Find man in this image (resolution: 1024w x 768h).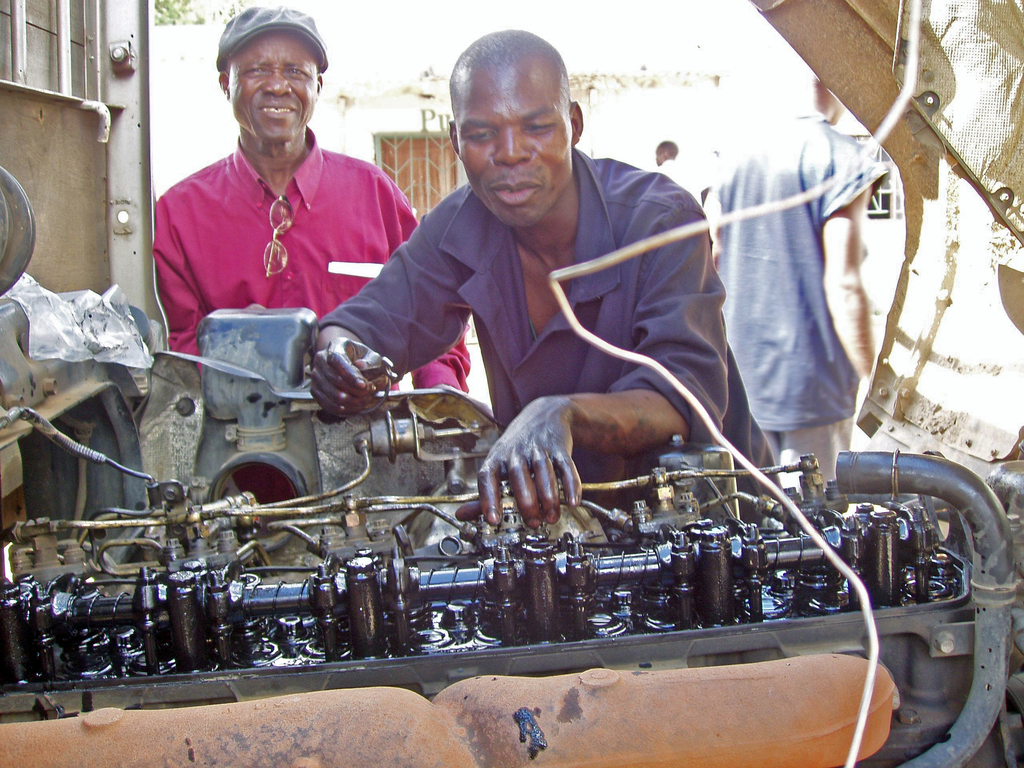
left=696, top=63, right=895, bottom=525.
